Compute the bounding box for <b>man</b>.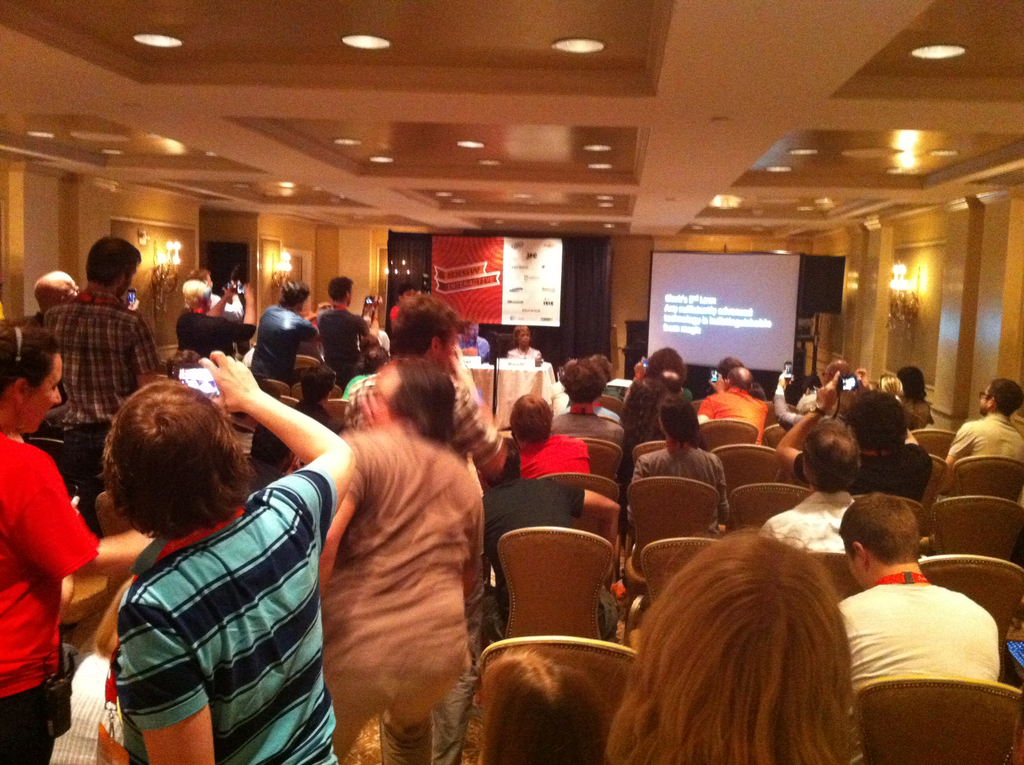
locate(698, 366, 771, 449).
